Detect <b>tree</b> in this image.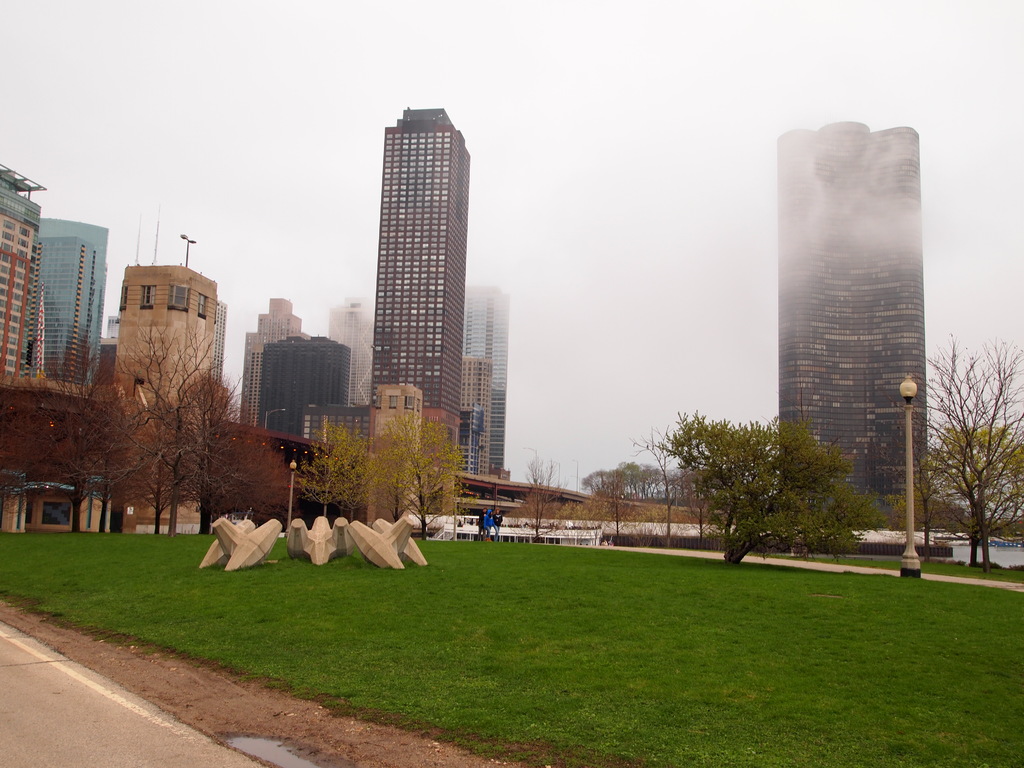
Detection: select_region(526, 461, 576, 543).
